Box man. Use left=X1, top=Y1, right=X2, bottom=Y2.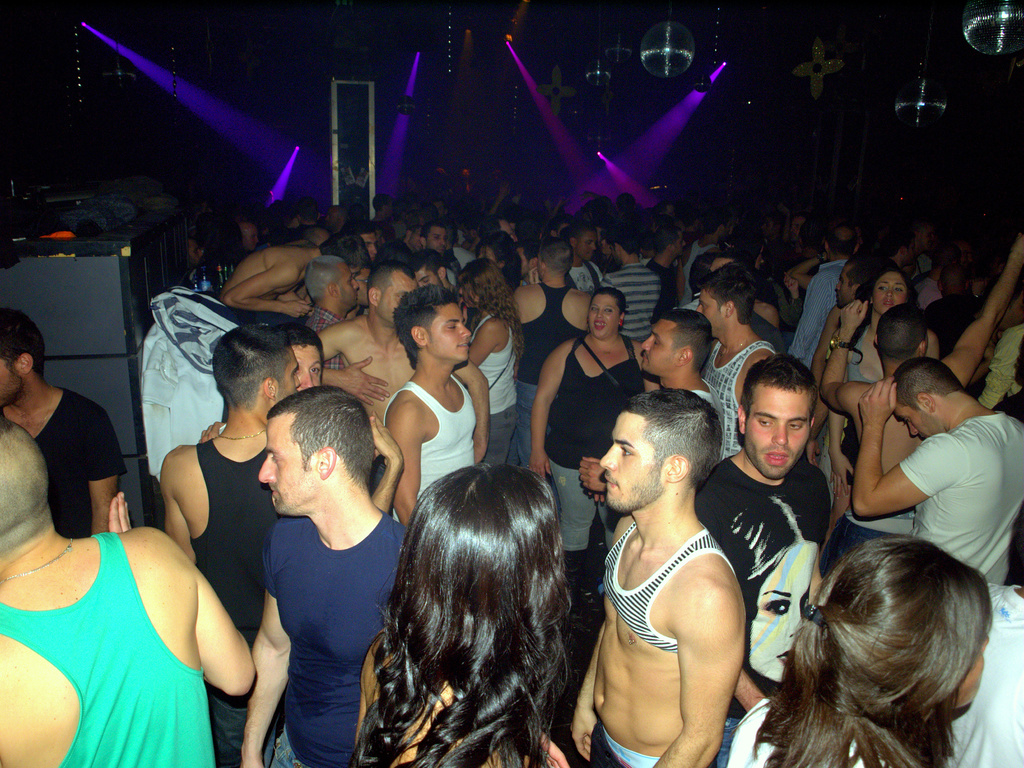
left=582, top=306, right=723, bottom=498.
